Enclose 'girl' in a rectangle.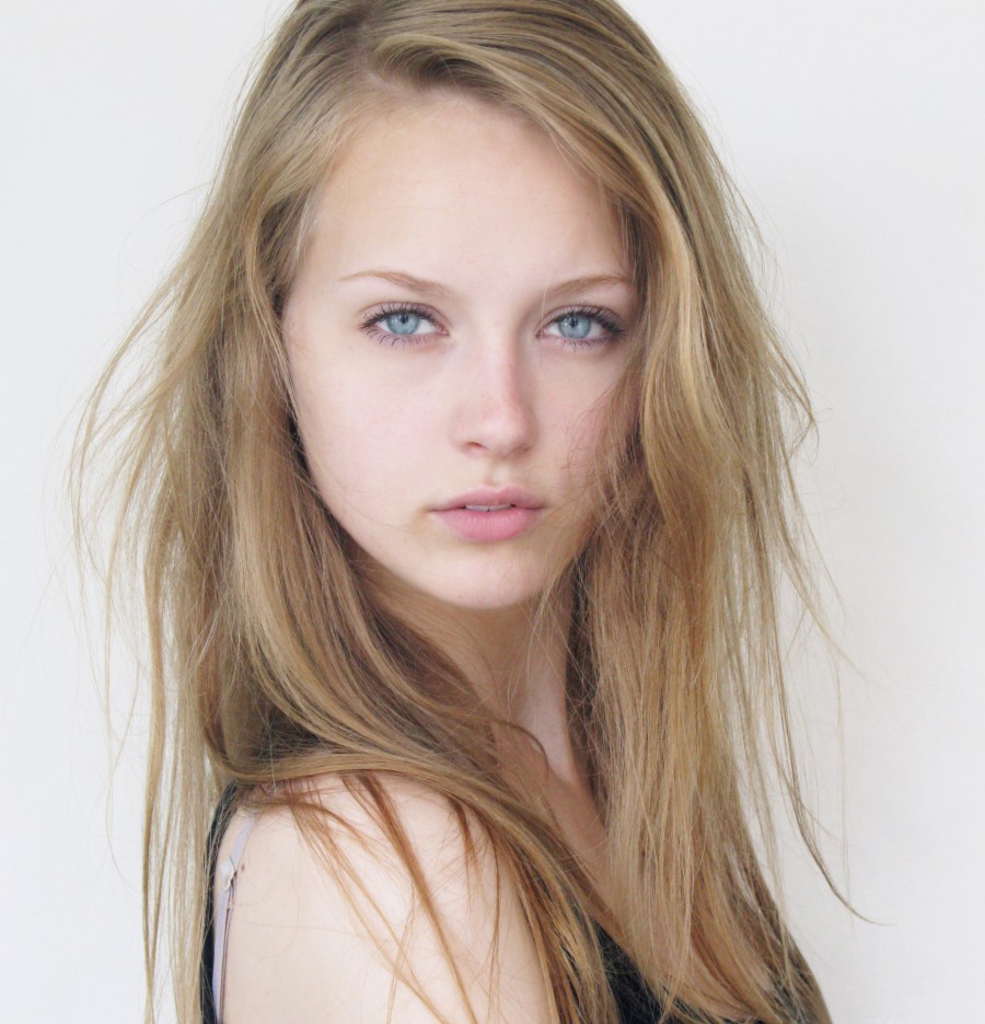
locate(39, 0, 895, 1023).
